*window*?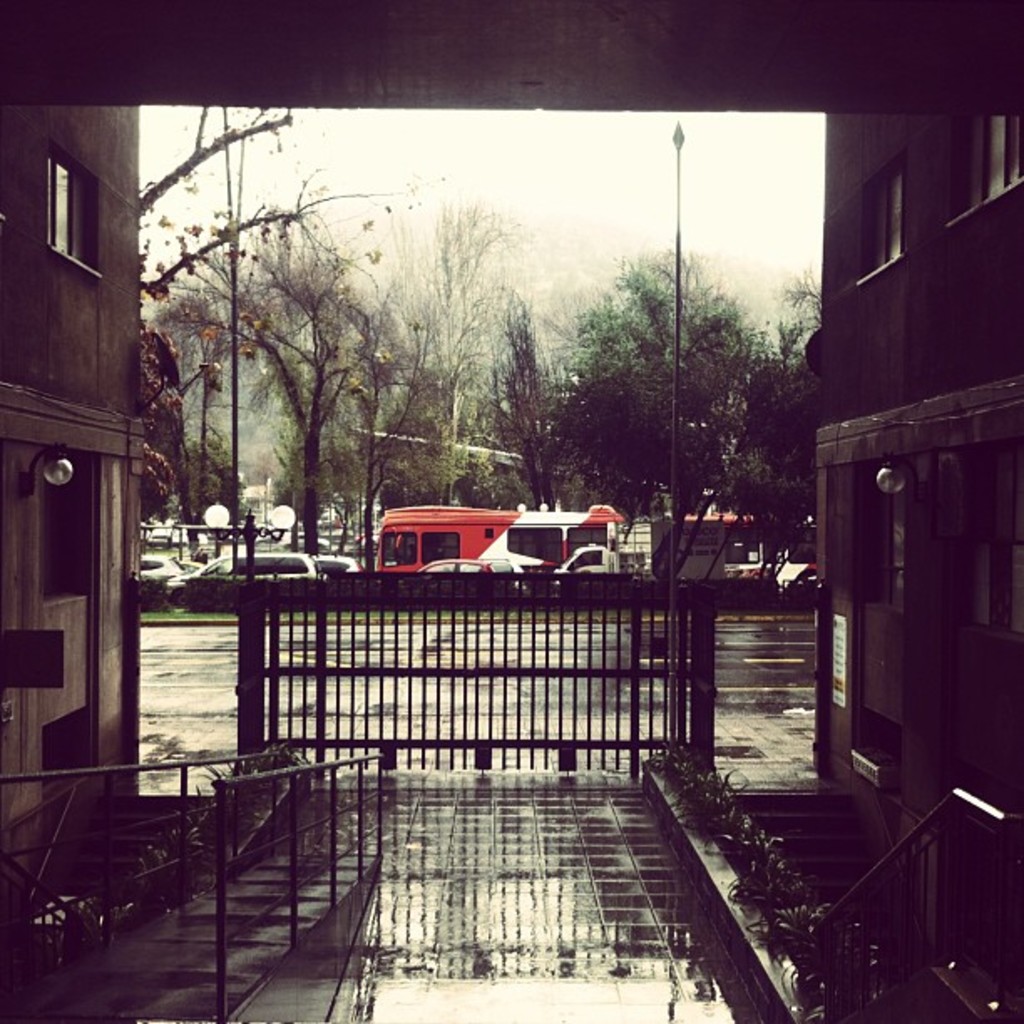
(35,706,92,791)
